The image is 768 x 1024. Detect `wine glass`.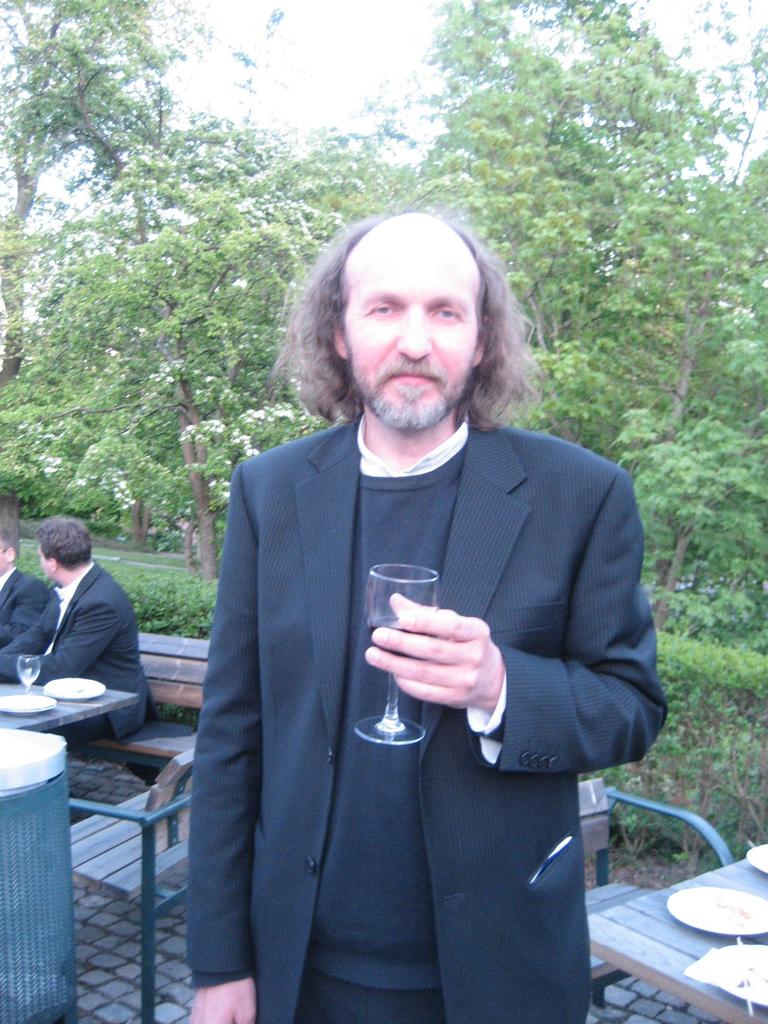
Detection: locate(20, 655, 40, 699).
